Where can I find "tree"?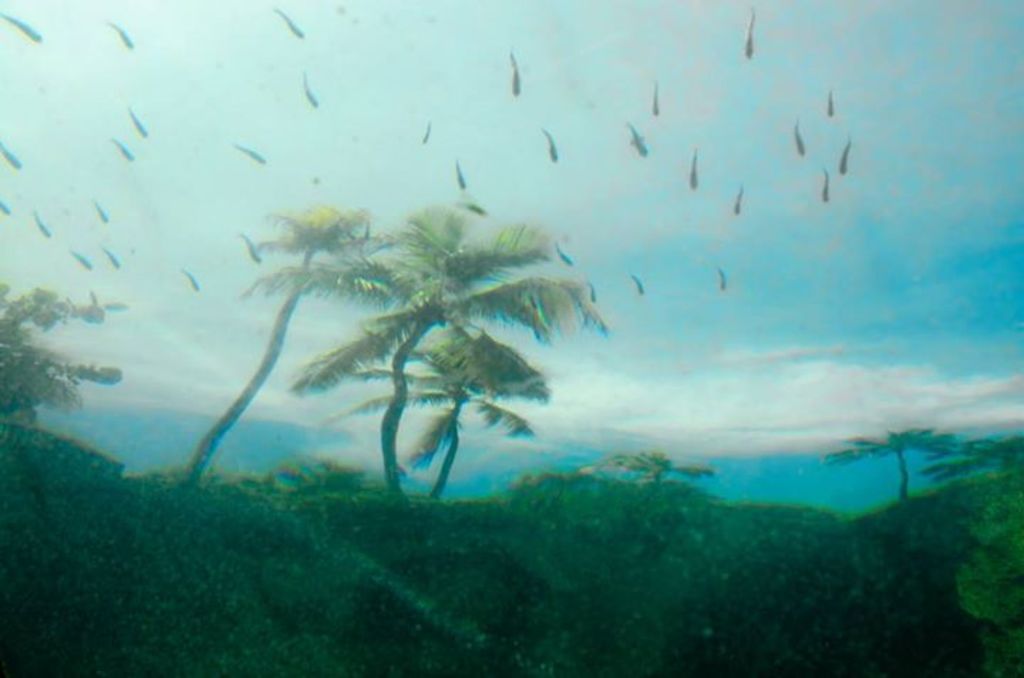
You can find it at 320, 328, 555, 499.
